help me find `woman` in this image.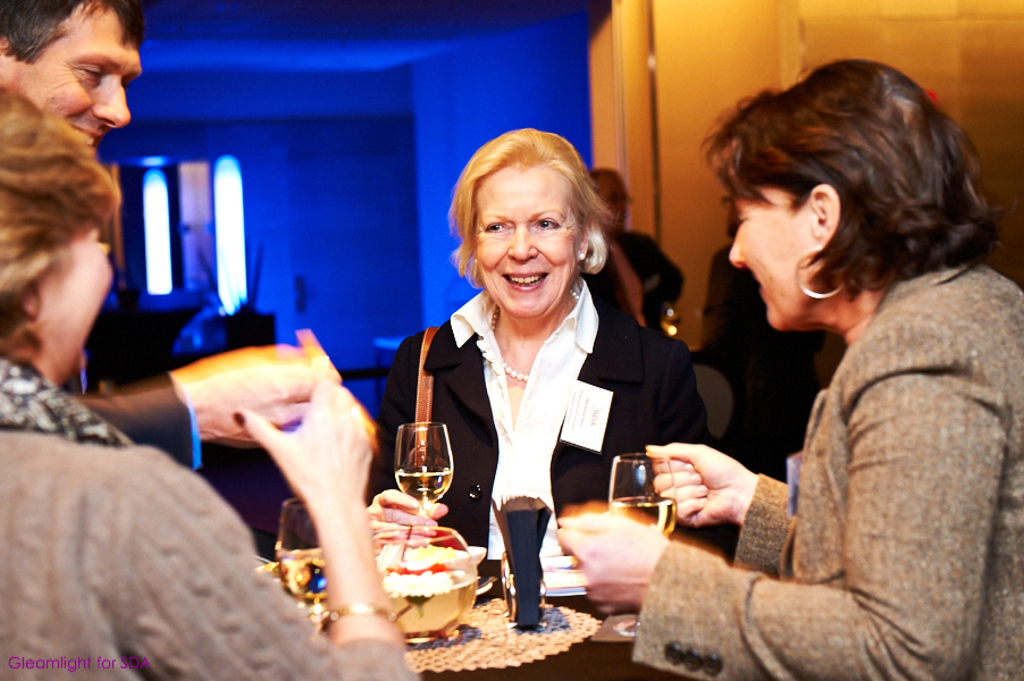
Found it: {"x1": 409, "y1": 143, "x2": 666, "y2": 653}.
